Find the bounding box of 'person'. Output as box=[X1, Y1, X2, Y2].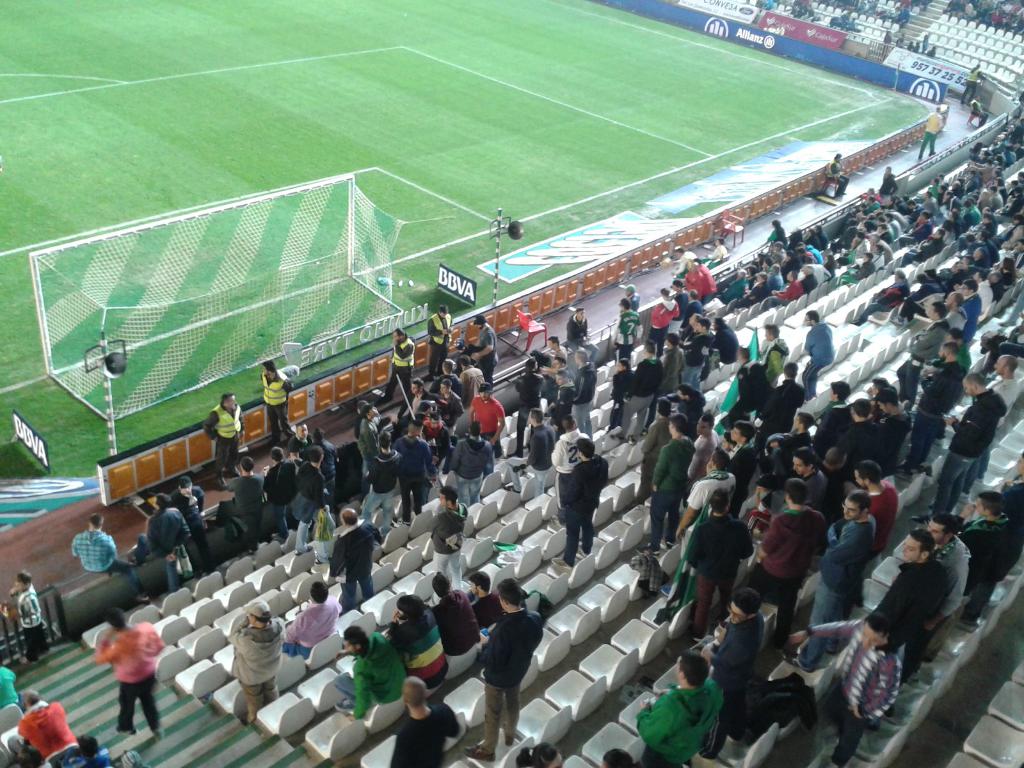
box=[856, 370, 898, 407].
